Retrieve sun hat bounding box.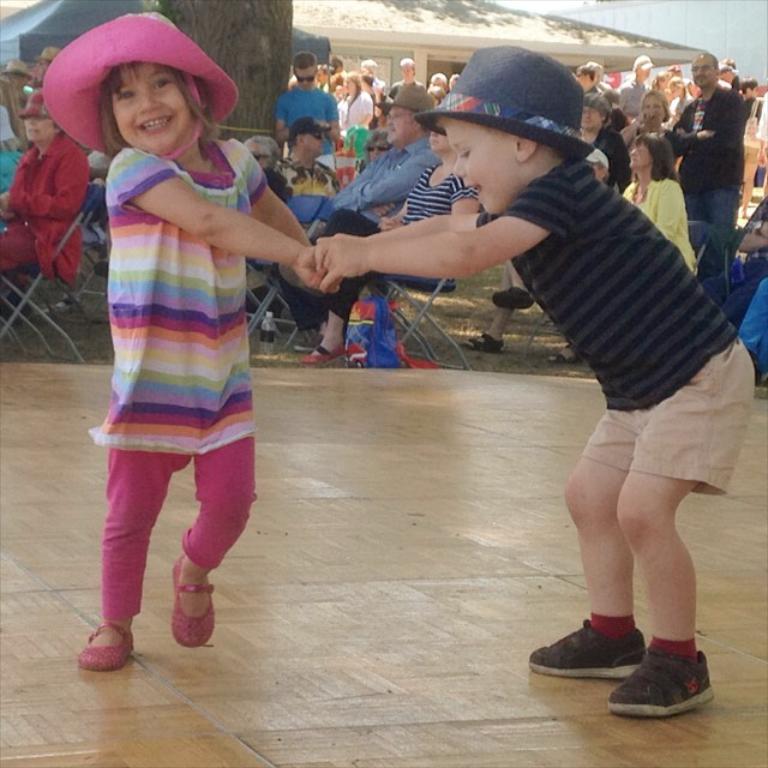
Bounding box: l=41, t=11, r=242, b=163.
